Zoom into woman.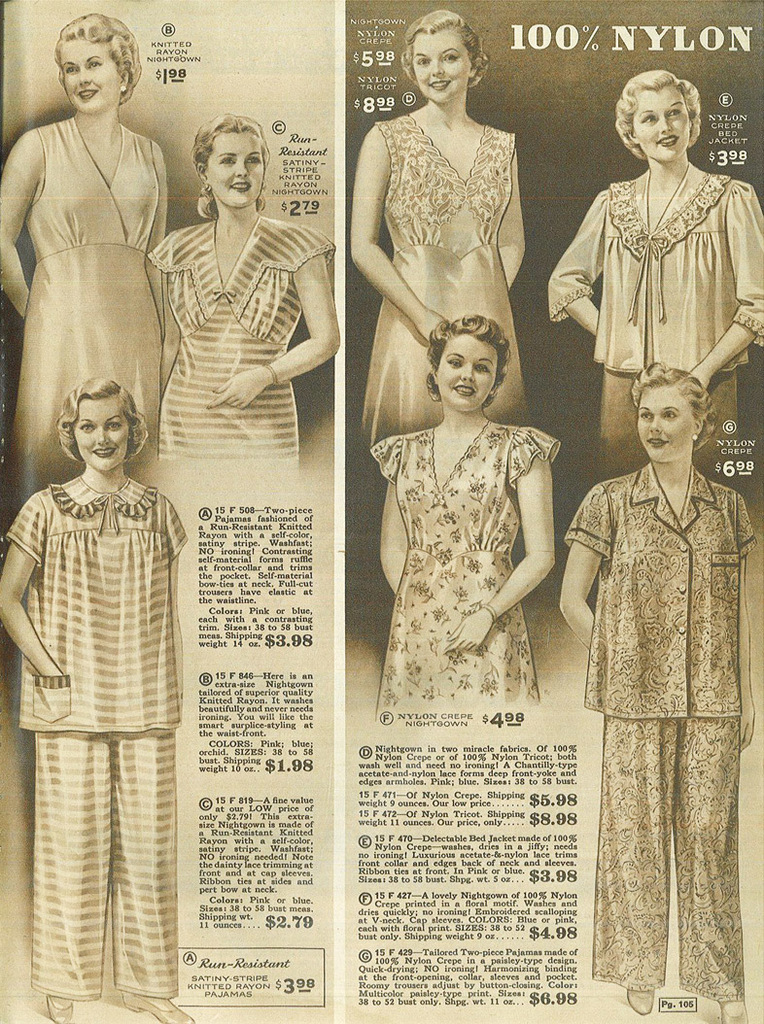
Zoom target: BBox(0, 377, 189, 1023).
